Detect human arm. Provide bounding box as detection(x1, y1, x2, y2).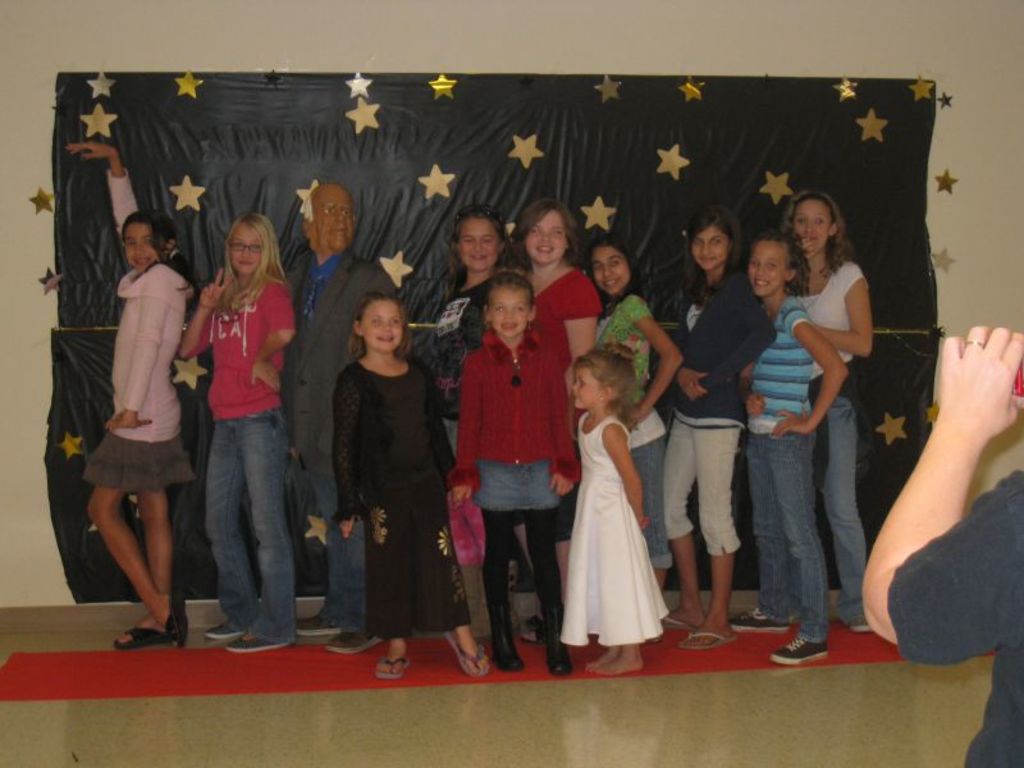
detection(800, 268, 878, 370).
